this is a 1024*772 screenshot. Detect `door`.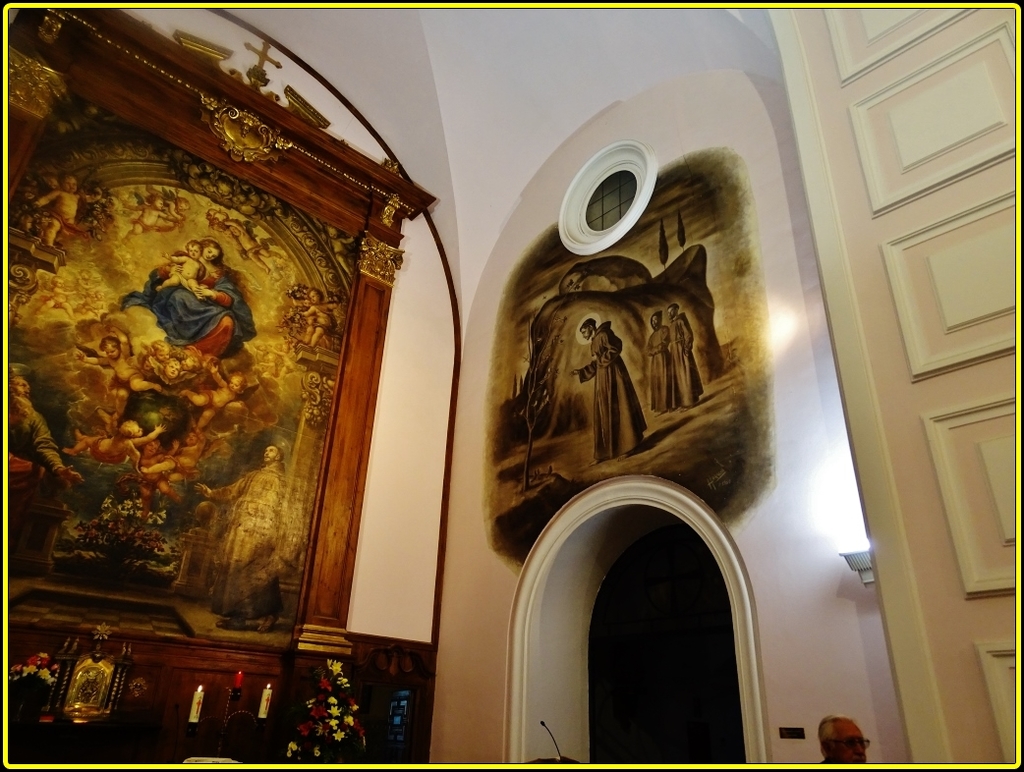
(x1=818, y1=0, x2=1006, y2=749).
